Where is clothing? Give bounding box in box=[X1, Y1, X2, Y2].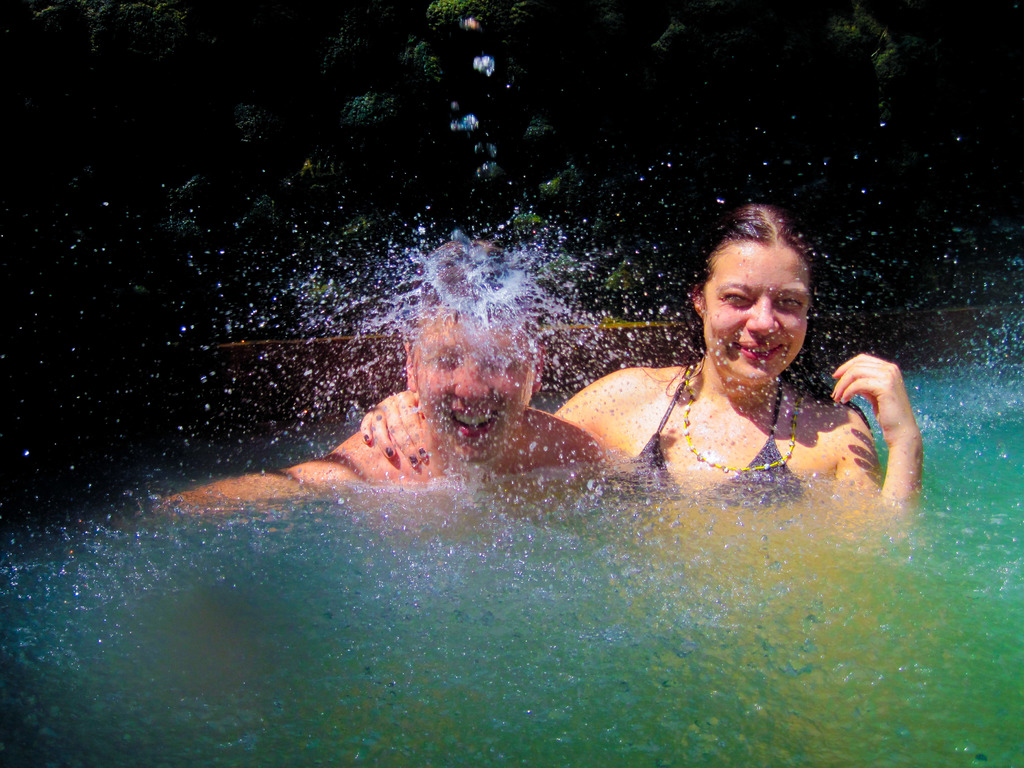
box=[613, 350, 828, 500].
